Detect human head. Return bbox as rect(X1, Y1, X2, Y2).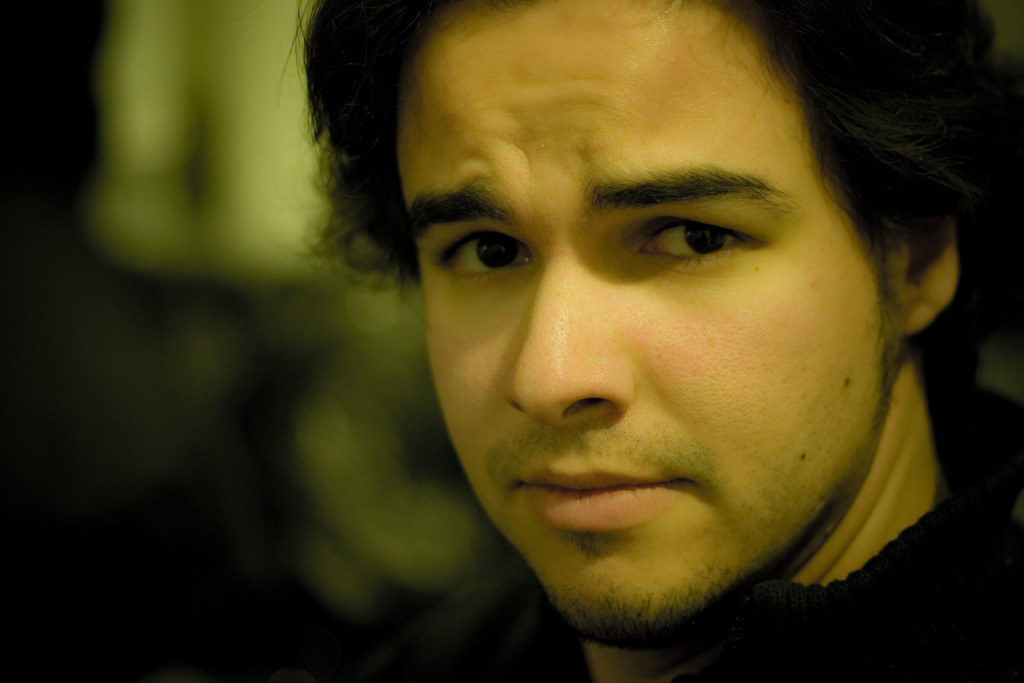
rect(274, 0, 1023, 651).
